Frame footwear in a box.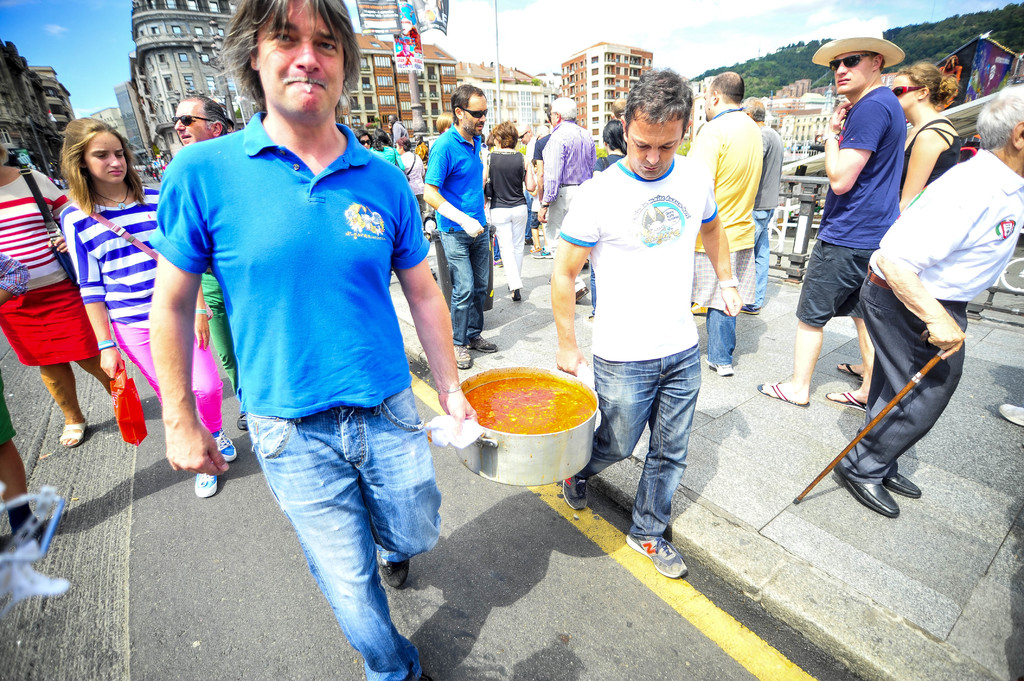
707,359,729,371.
